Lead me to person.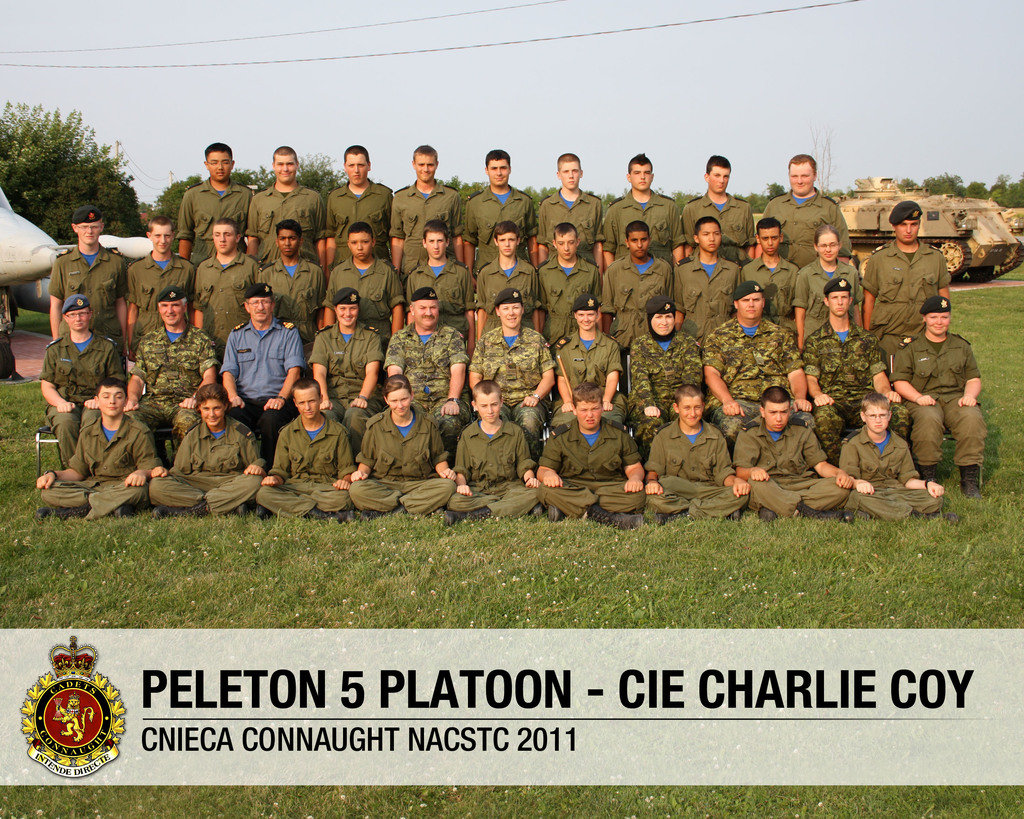
Lead to rect(534, 220, 604, 347).
